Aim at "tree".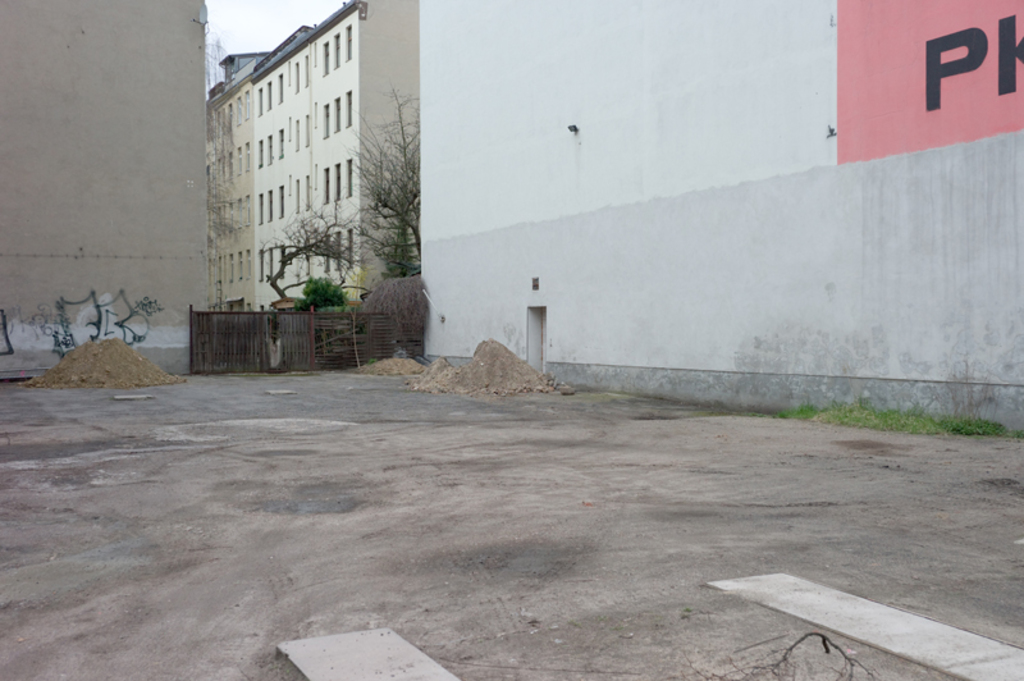
Aimed at box(262, 81, 420, 315).
